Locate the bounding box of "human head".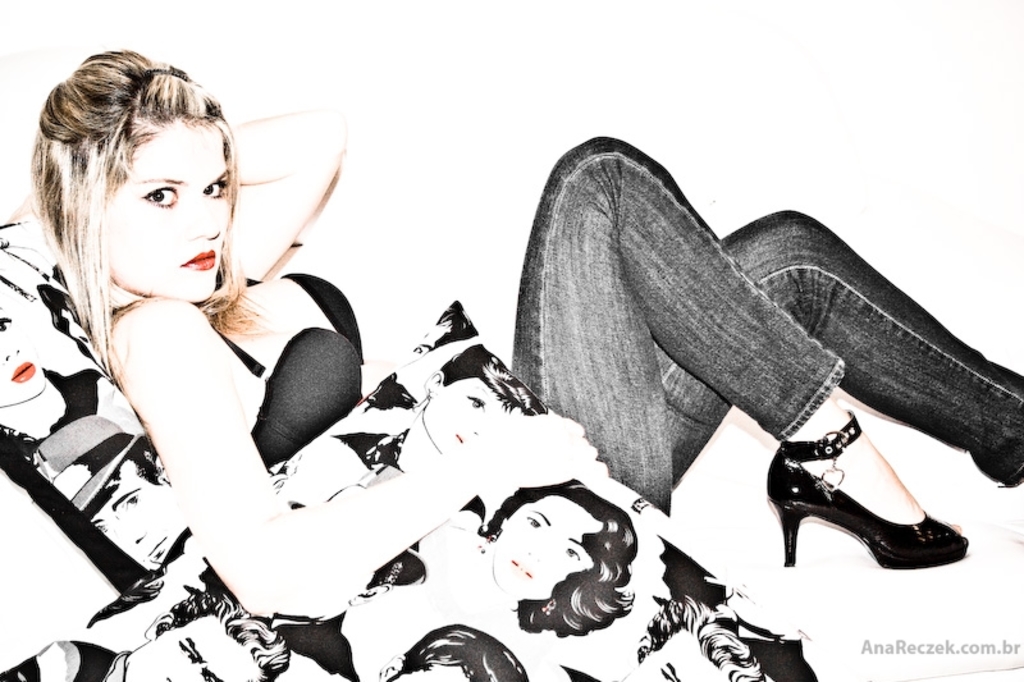
Bounding box: (left=29, top=51, right=230, bottom=302).
